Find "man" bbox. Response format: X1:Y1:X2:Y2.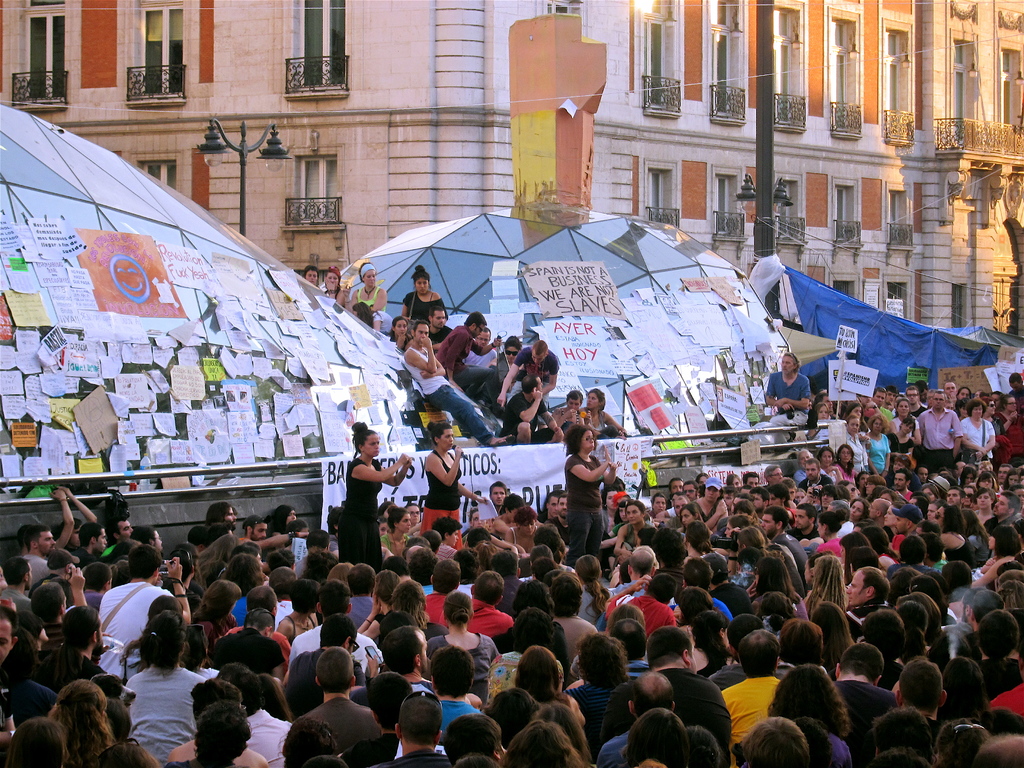
852:611:908:689.
